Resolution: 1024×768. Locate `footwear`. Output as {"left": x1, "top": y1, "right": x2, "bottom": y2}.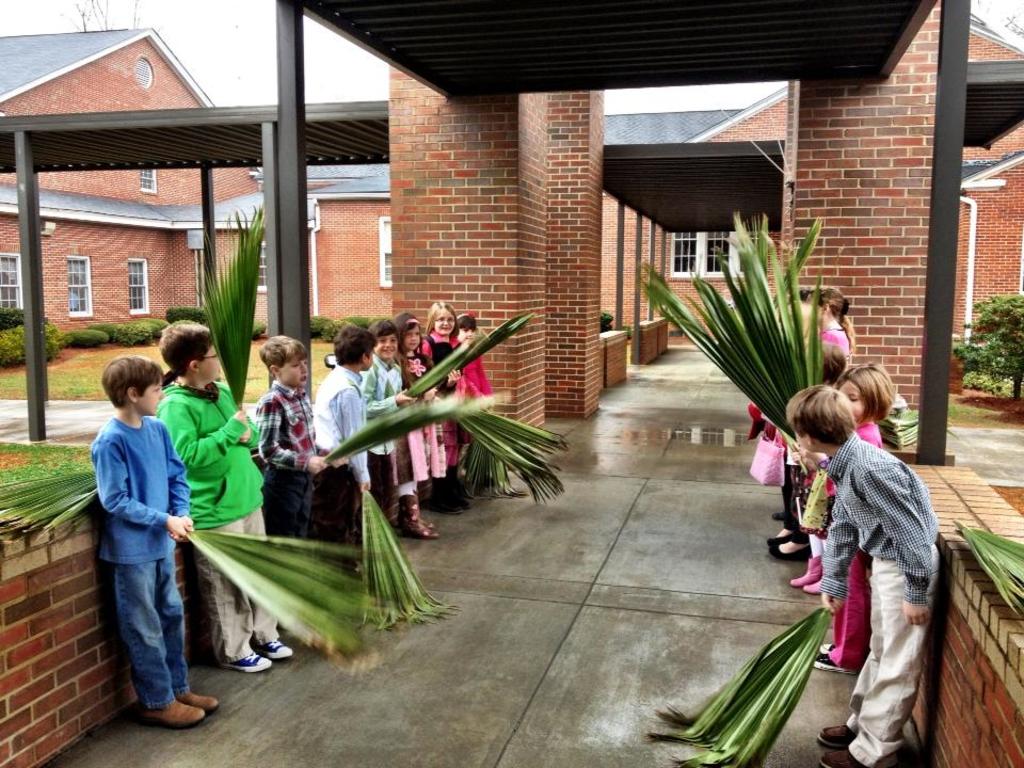
{"left": 230, "top": 652, "right": 271, "bottom": 673}.
